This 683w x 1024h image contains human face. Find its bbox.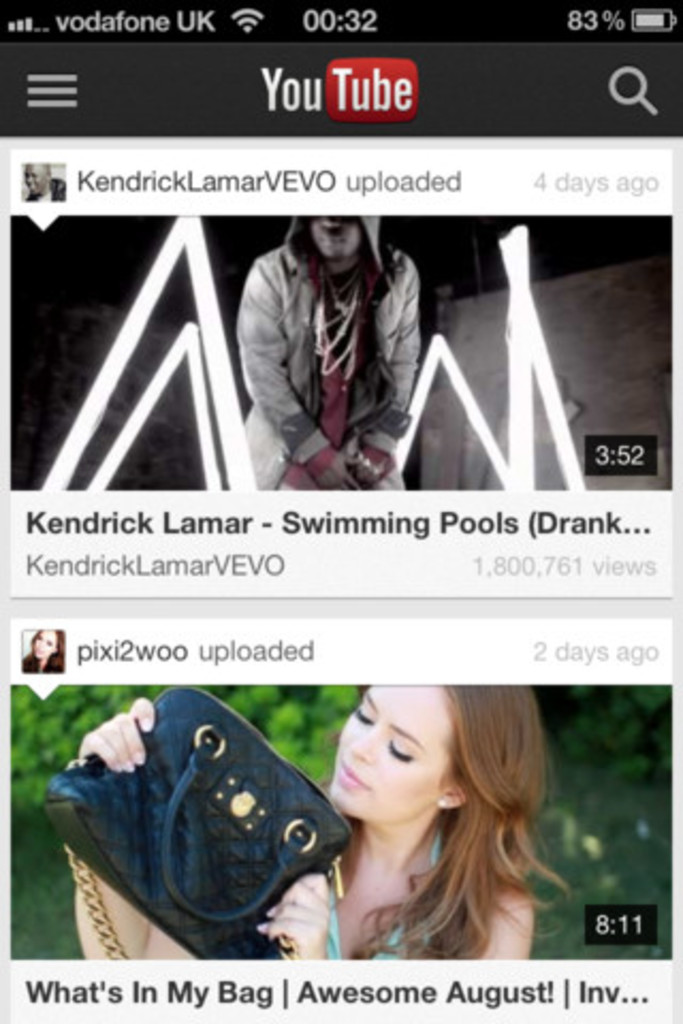
bbox=[26, 629, 66, 661].
